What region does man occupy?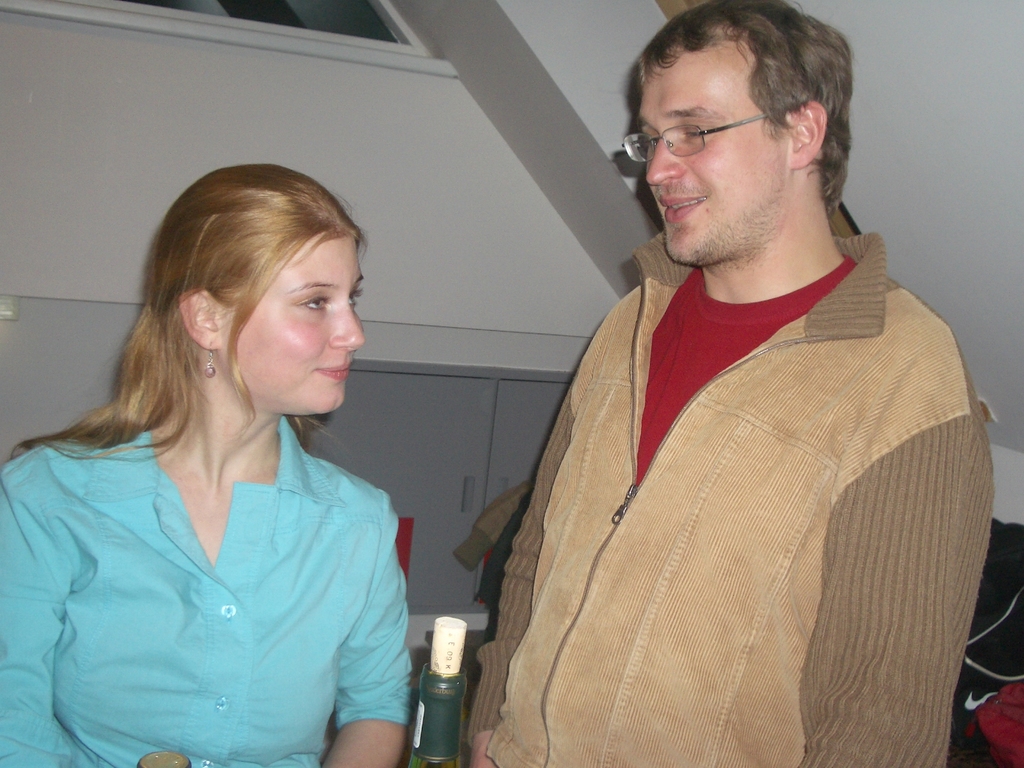
{"left": 467, "top": 0, "right": 992, "bottom": 767}.
